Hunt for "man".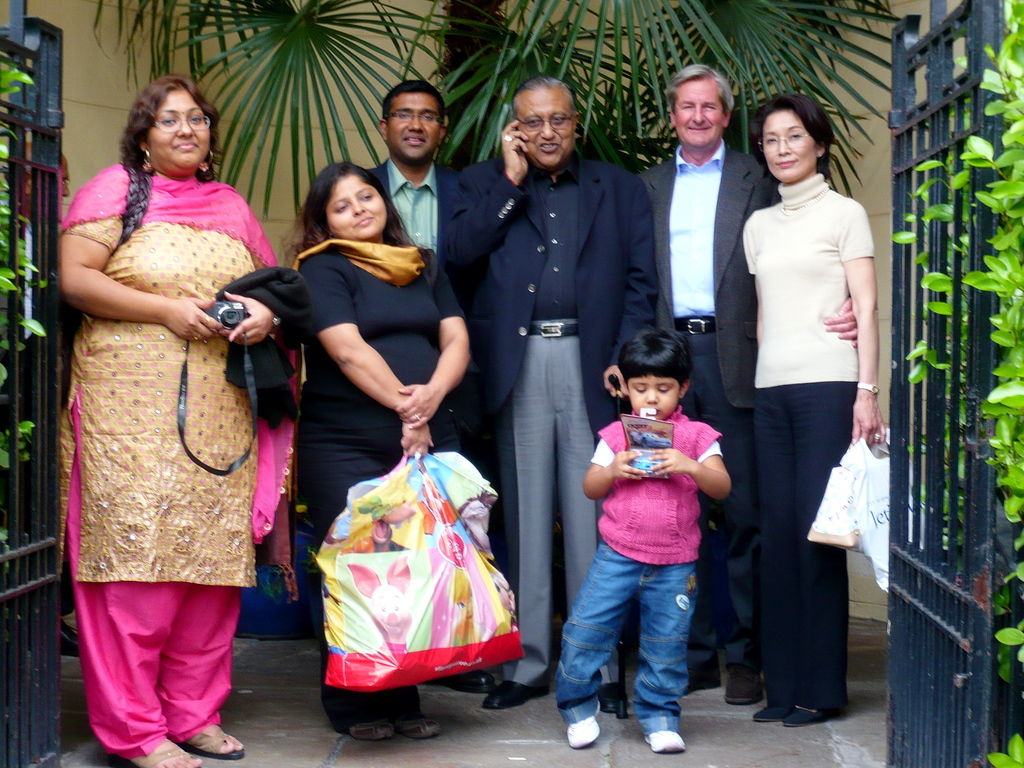
Hunted down at locate(455, 47, 646, 669).
